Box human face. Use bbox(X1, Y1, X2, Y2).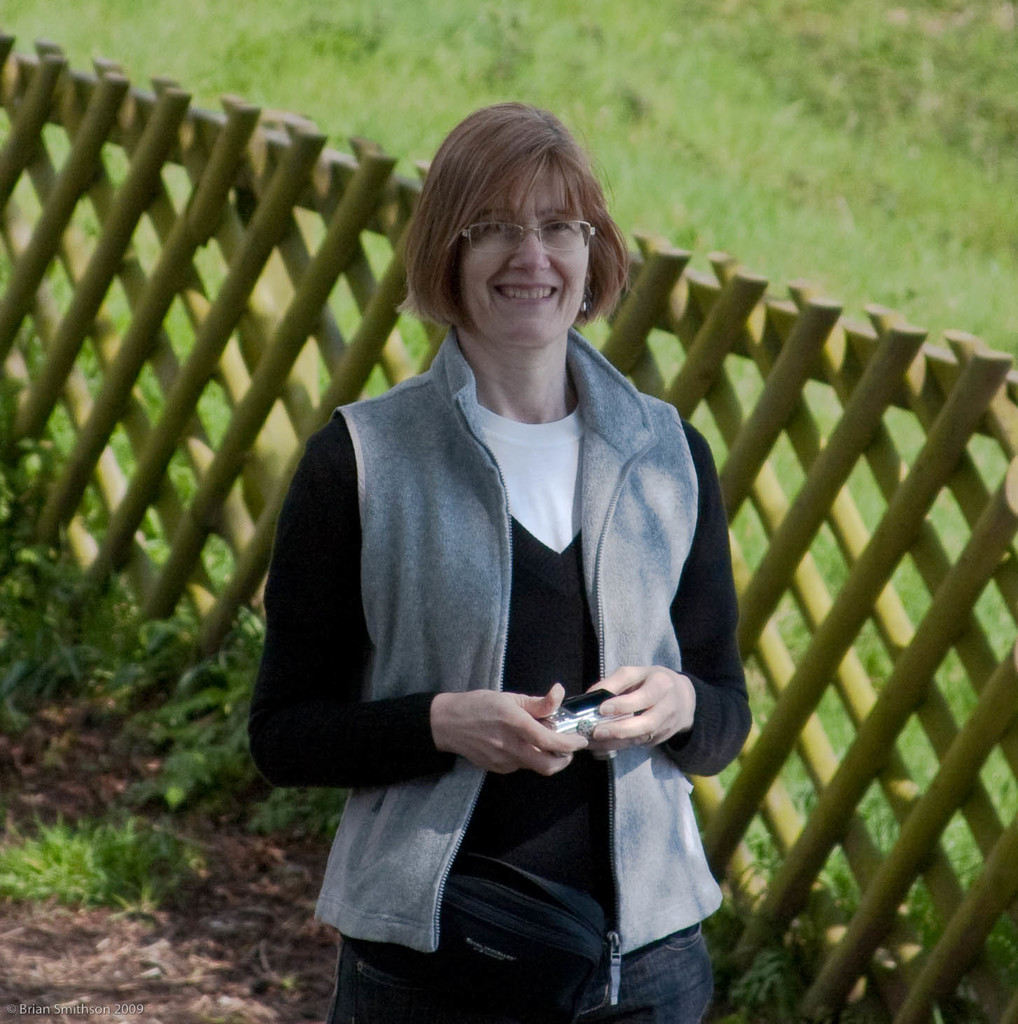
bbox(457, 172, 586, 335).
